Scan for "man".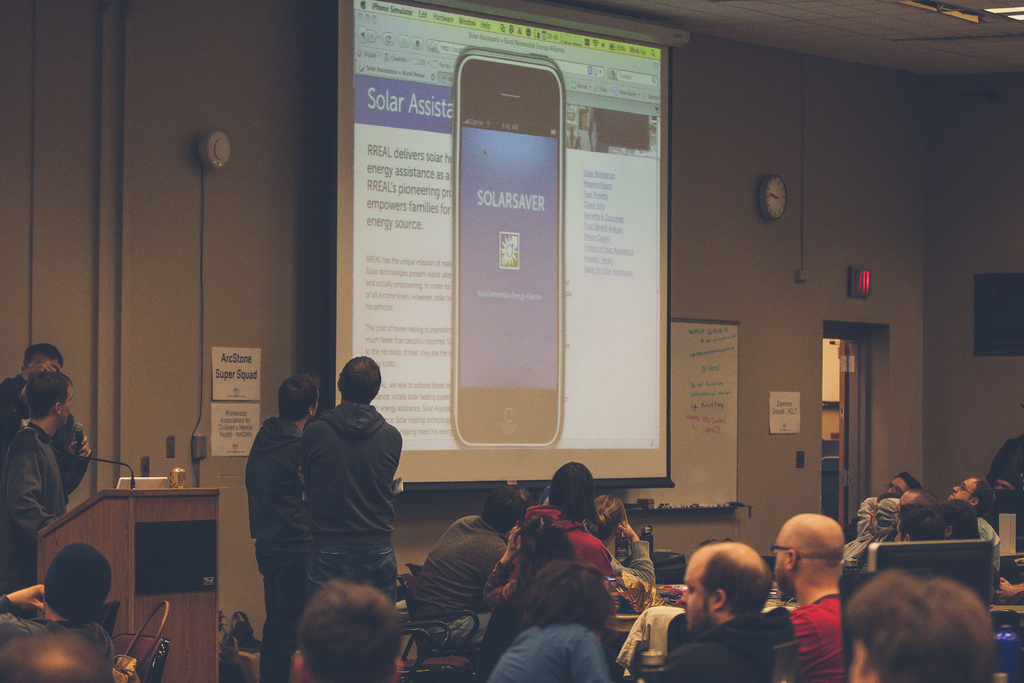
Scan result: <bbox>245, 368, 320, 682</bbox>.
